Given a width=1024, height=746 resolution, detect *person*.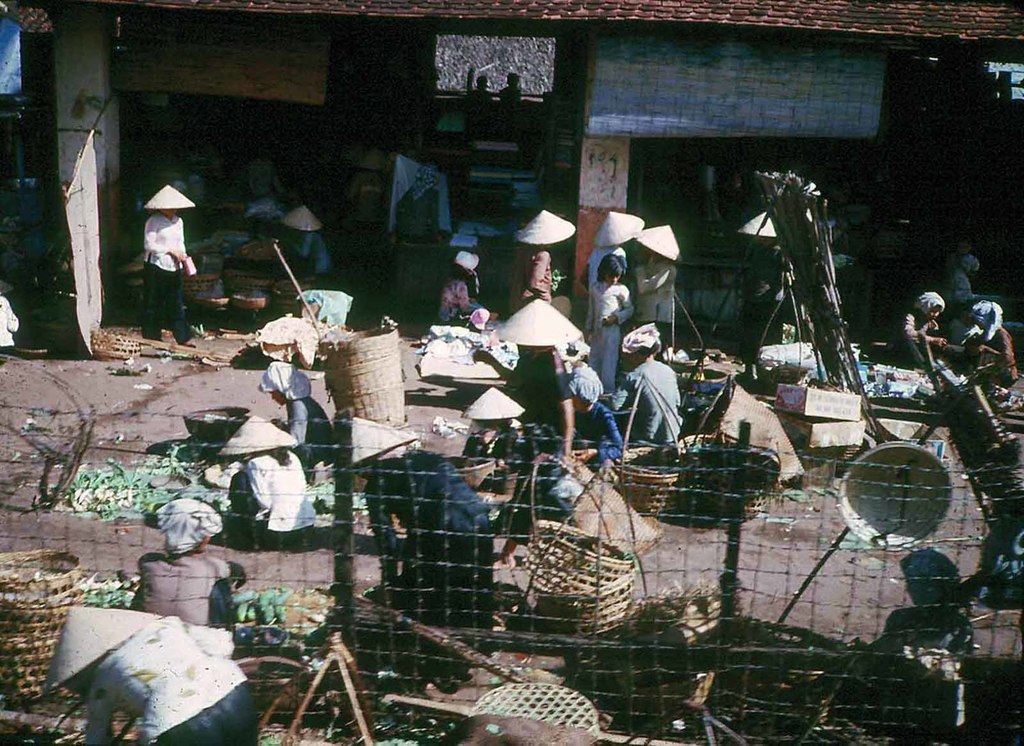
[x1=509, y1=209, x2=578, y2=306].
